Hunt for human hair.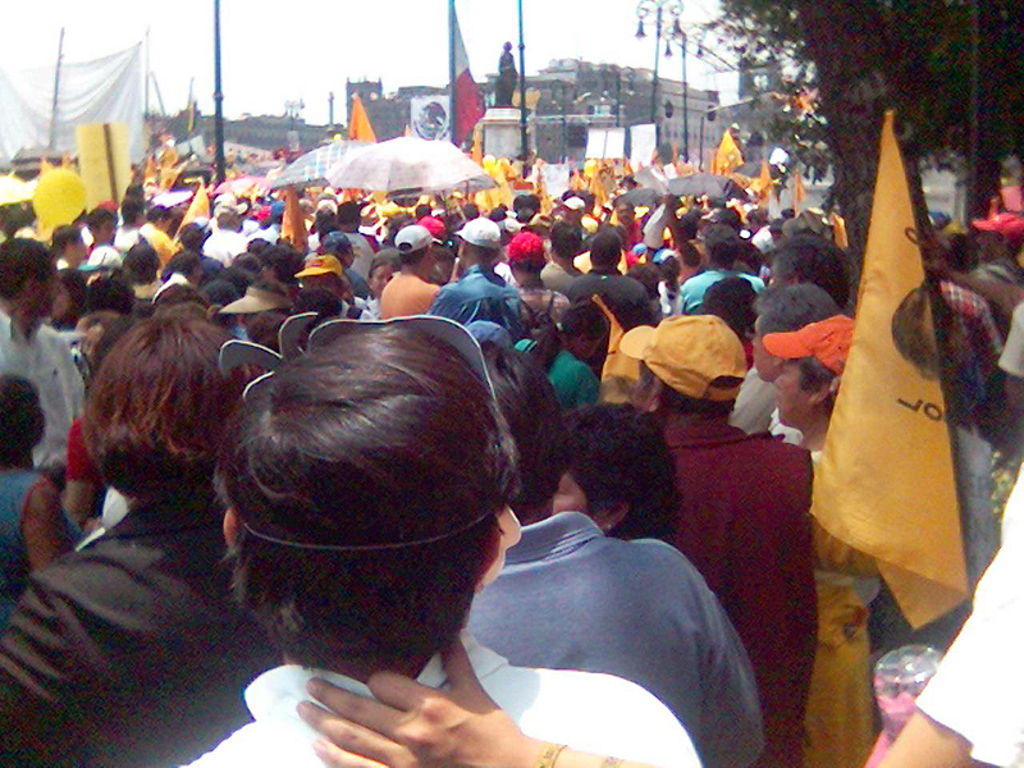
Hunted down at Rect(82, 311, 246, 499).
